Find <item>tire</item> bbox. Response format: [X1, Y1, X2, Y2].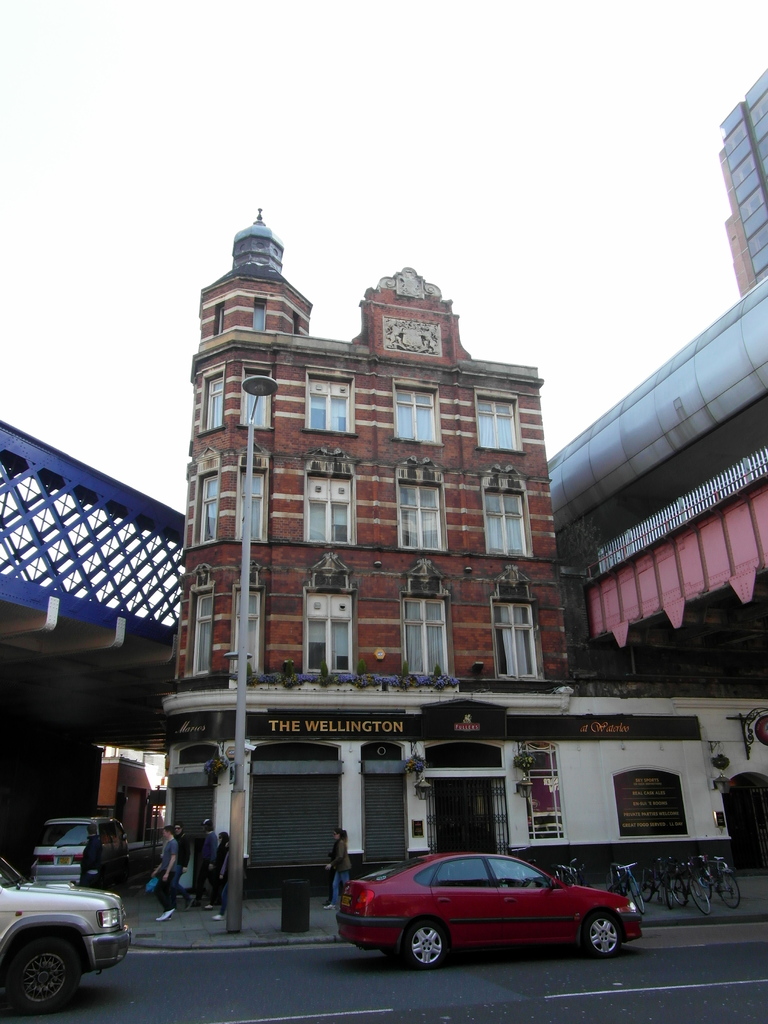
[577, 909, 625, 956].
